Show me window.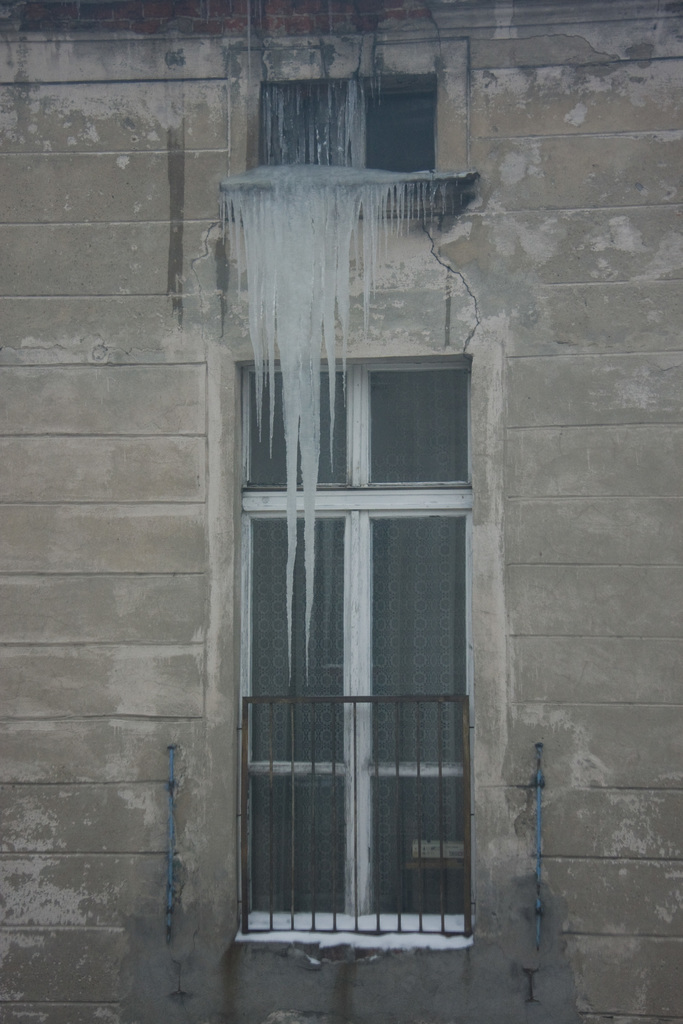
window is here: <bbox>211, 259, 507, 810</bbox>.
